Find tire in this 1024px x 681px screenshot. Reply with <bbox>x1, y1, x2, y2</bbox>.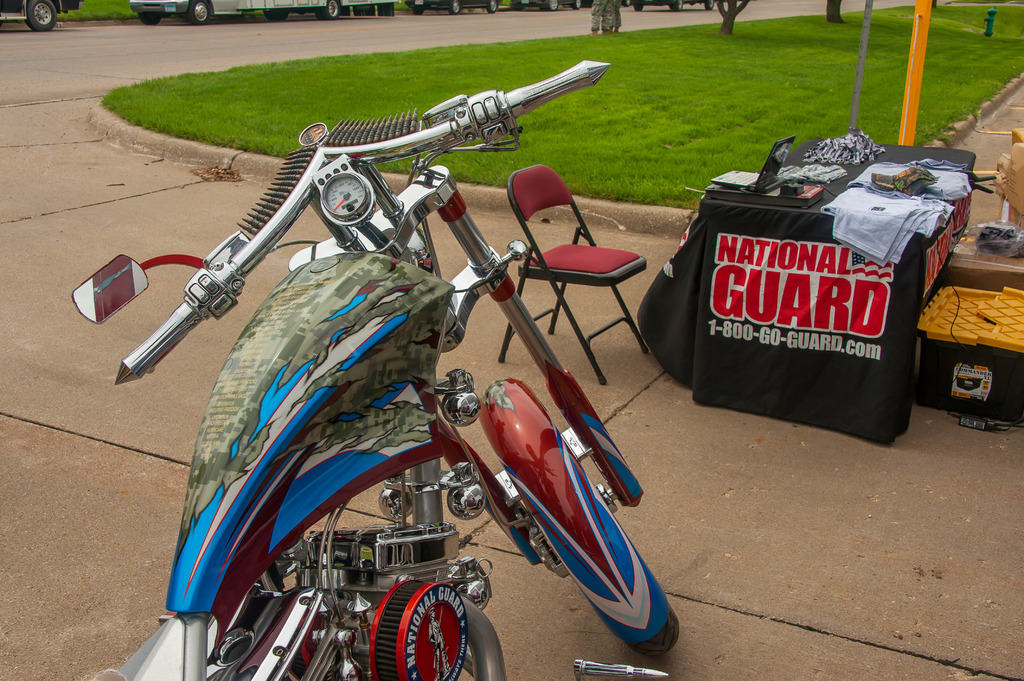
<bbox>449, 0, 463, 18</bbox>.
